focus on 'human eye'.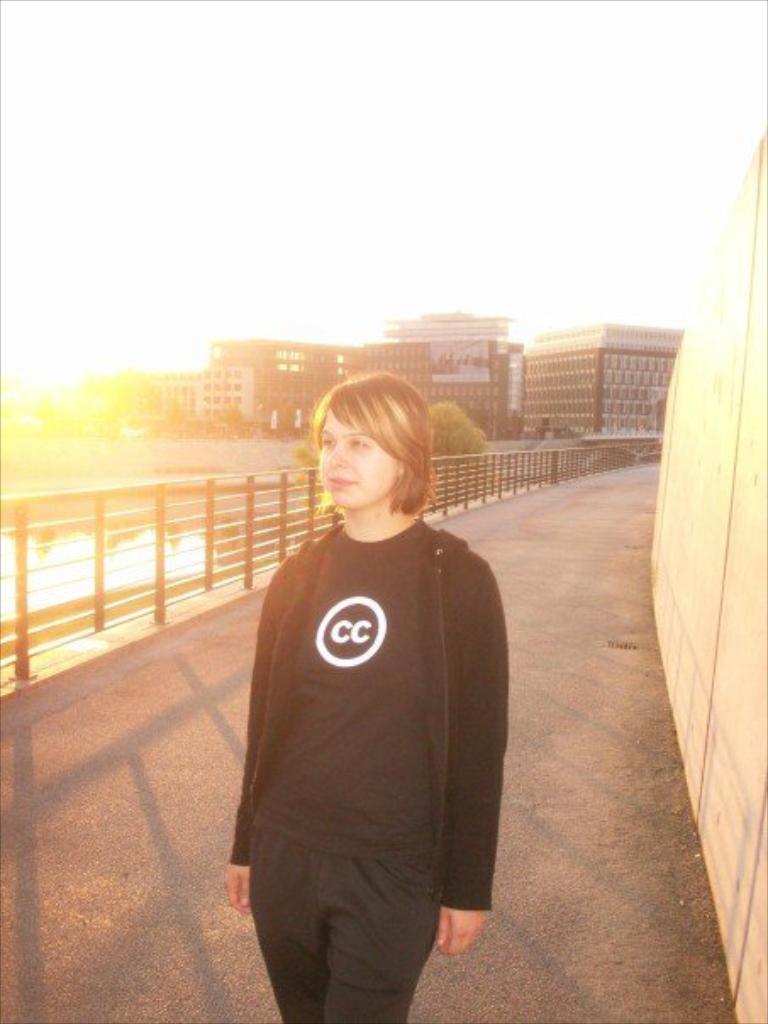
Focused at Rect(348, 436, 376, 451).
